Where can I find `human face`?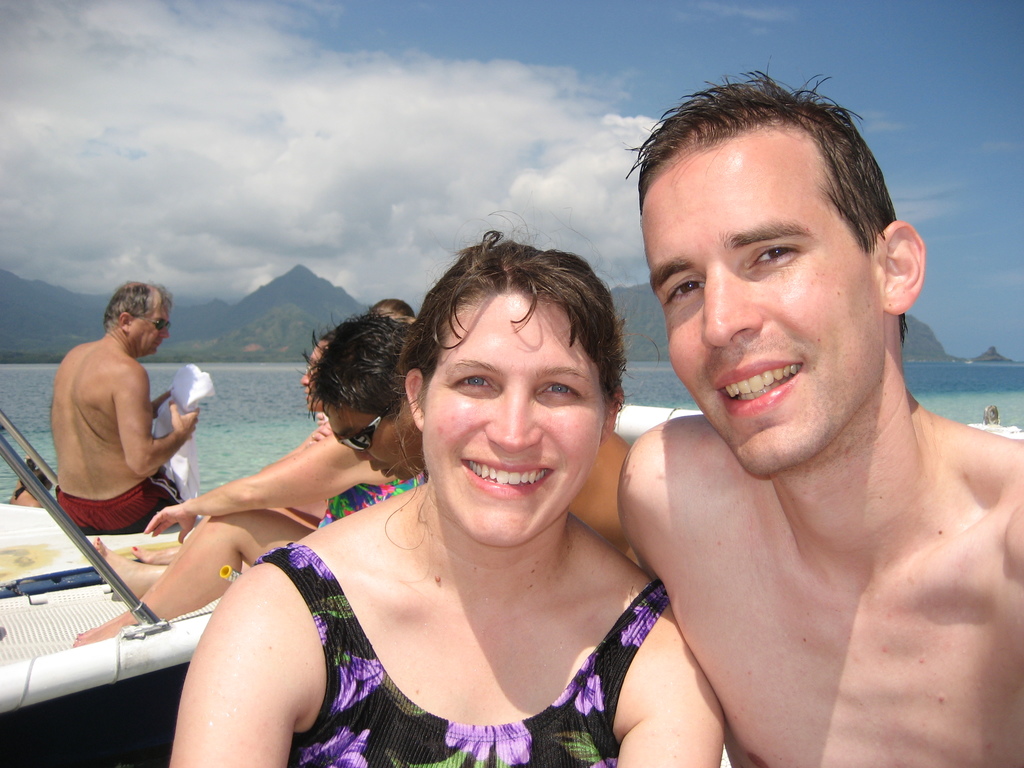
You can find it at (641, 130, 880, 471).
